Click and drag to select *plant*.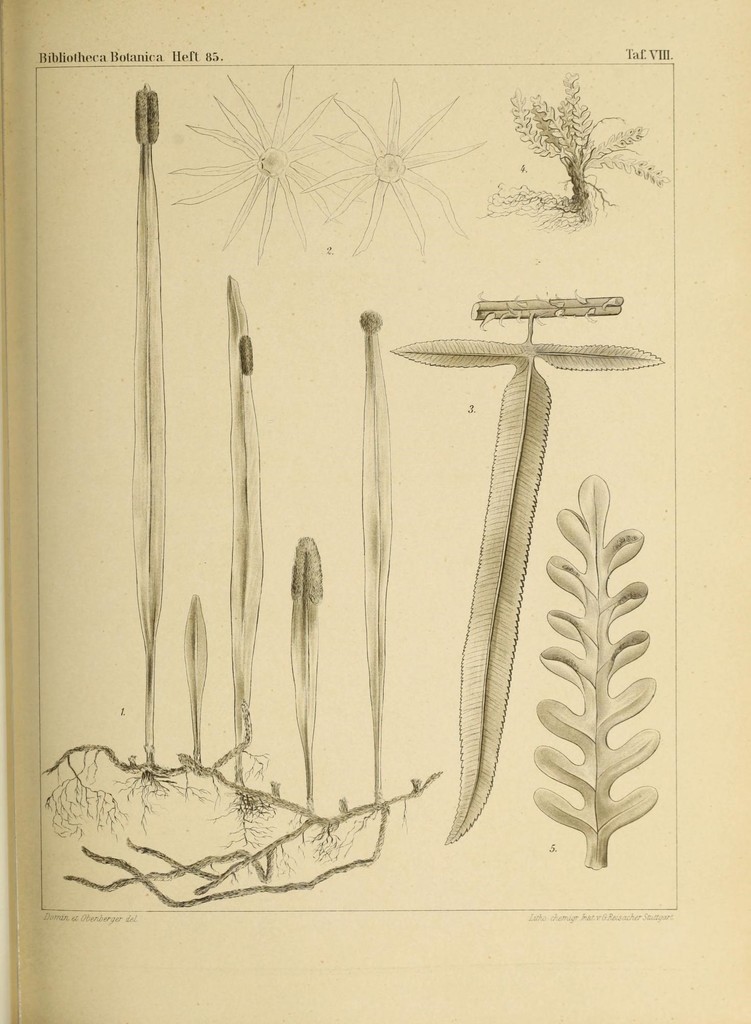
Selection: 132 77 168 774.
